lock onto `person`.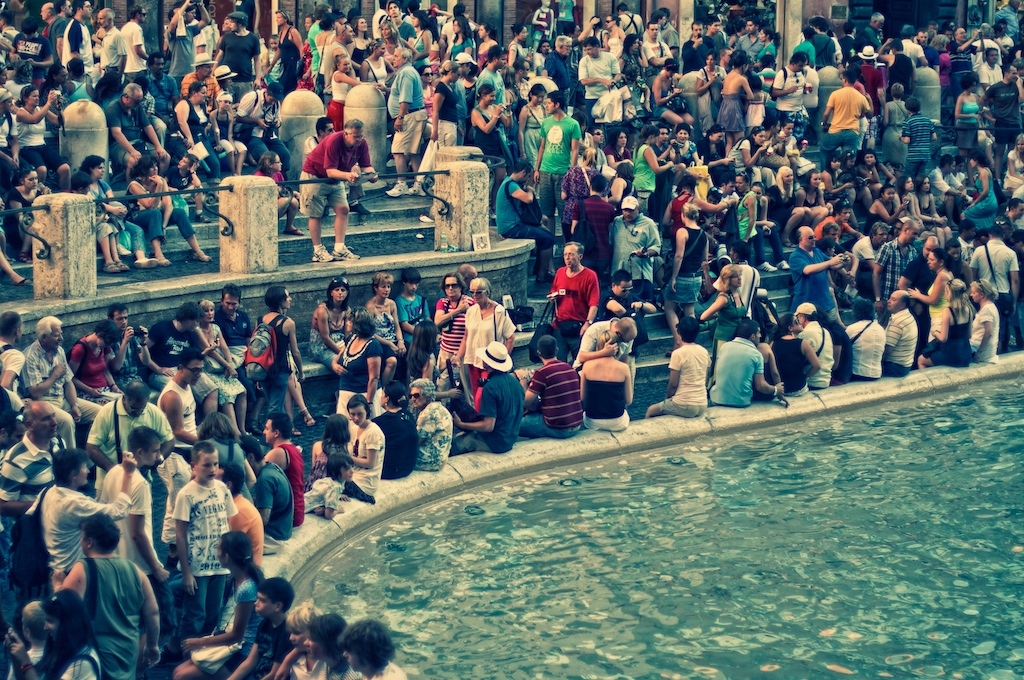
Locked: region(819, 219, 836, 271).
